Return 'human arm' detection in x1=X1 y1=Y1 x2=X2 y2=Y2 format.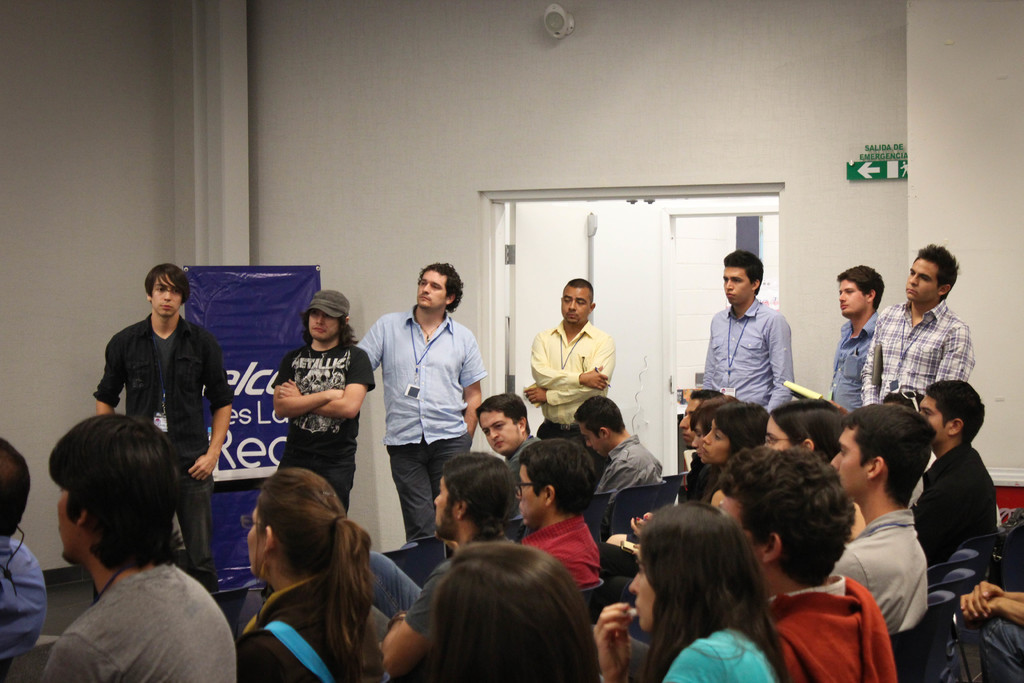
x1=765 y1=317 x2=801 y2=418.
